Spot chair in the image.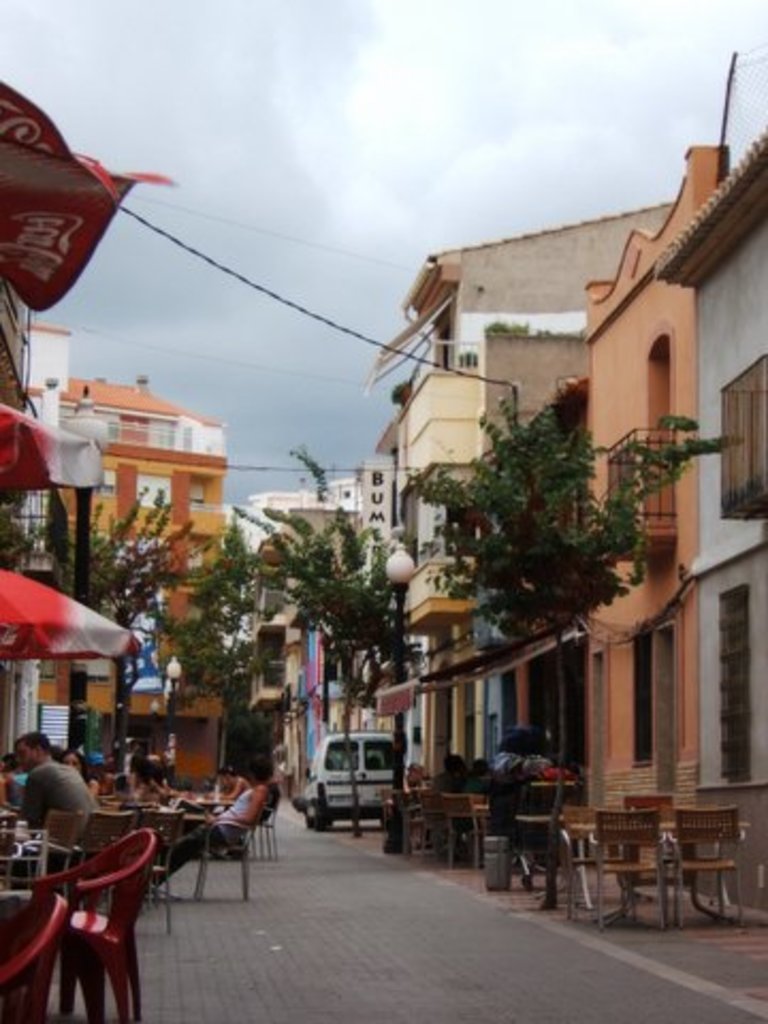
chair found at select_region(593, 815, 666, 930).
